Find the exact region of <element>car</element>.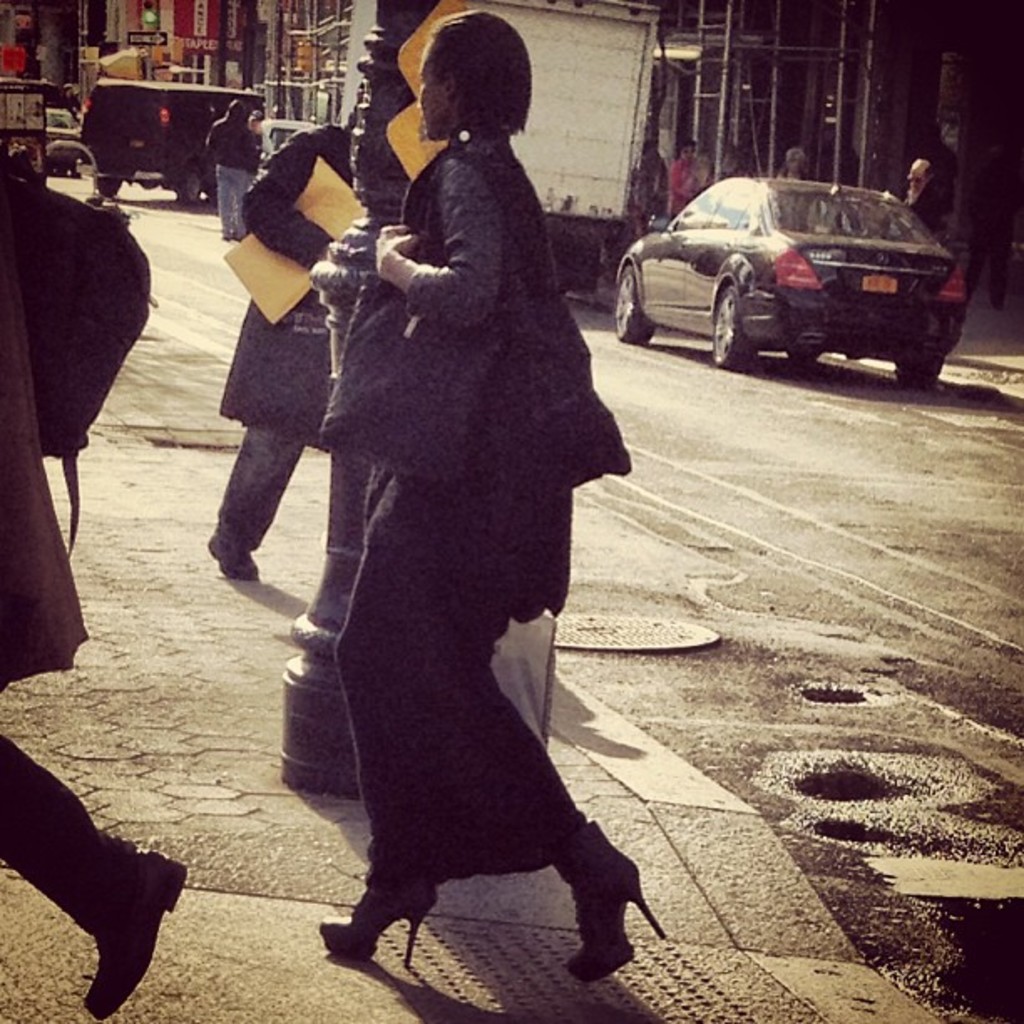
Exact region: BBox(40, 95, 77, 169).
